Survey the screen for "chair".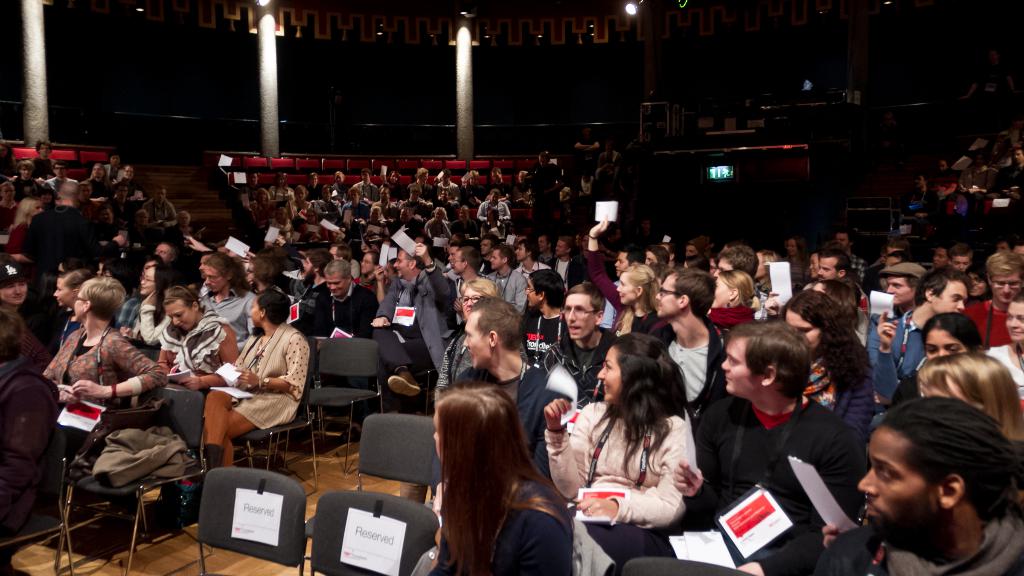
Survey found: pyautogui.locateOnScreen(198, 461, 309, 575).
